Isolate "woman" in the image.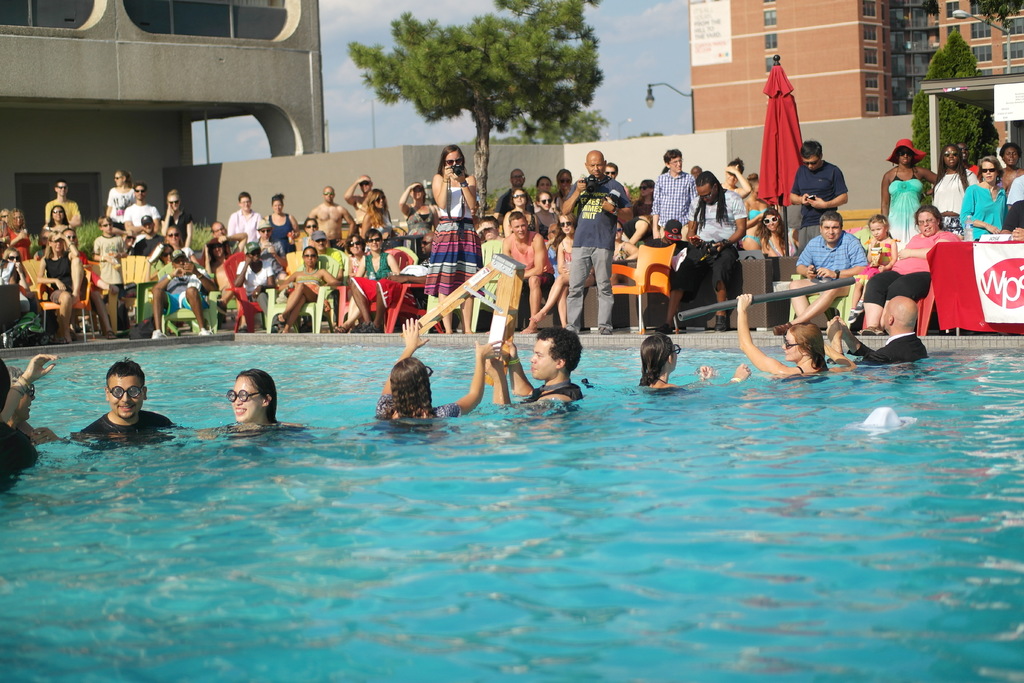
Isolated region: <bbox>534, 190, 561, 216</bbox>.
